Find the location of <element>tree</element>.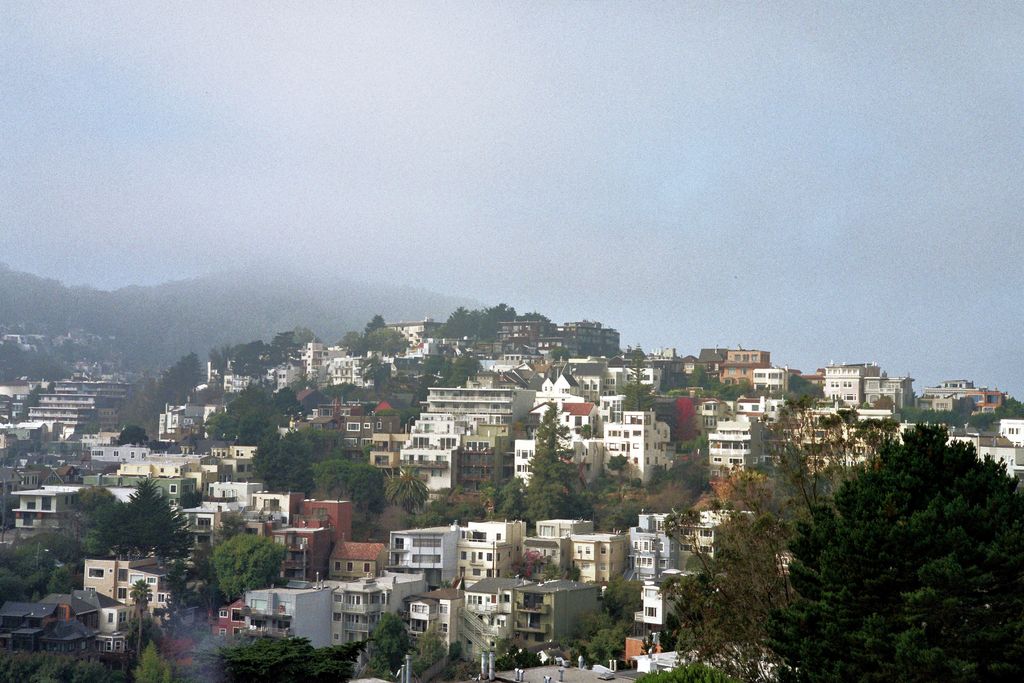
Location: <bbox>0, 629, 124, 682</bbox>.
